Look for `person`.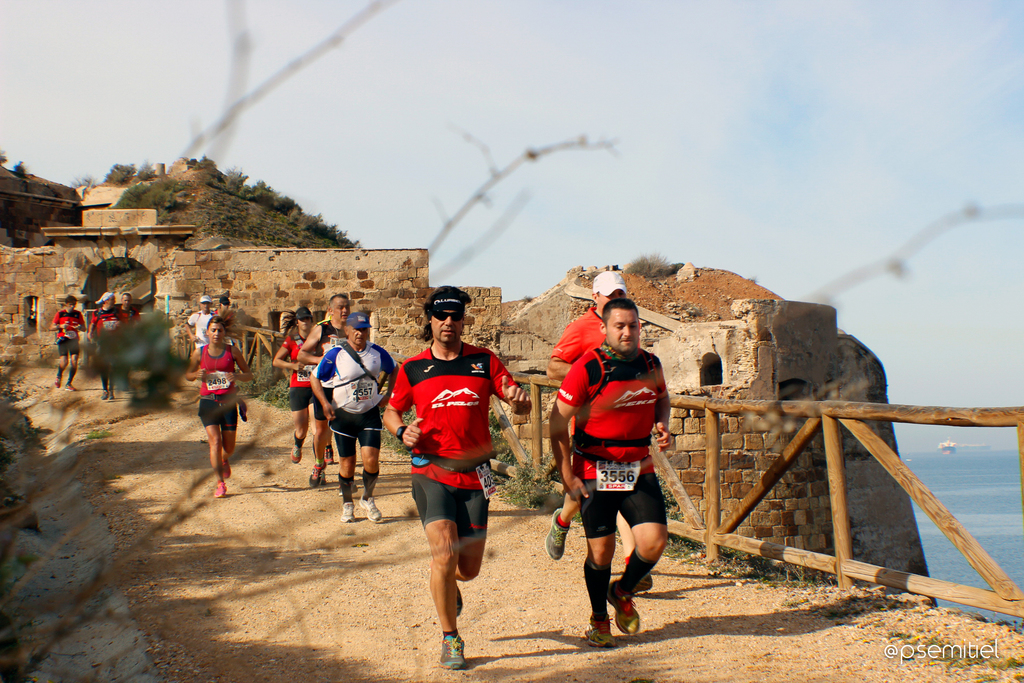
Found: 537:270:639:593.
